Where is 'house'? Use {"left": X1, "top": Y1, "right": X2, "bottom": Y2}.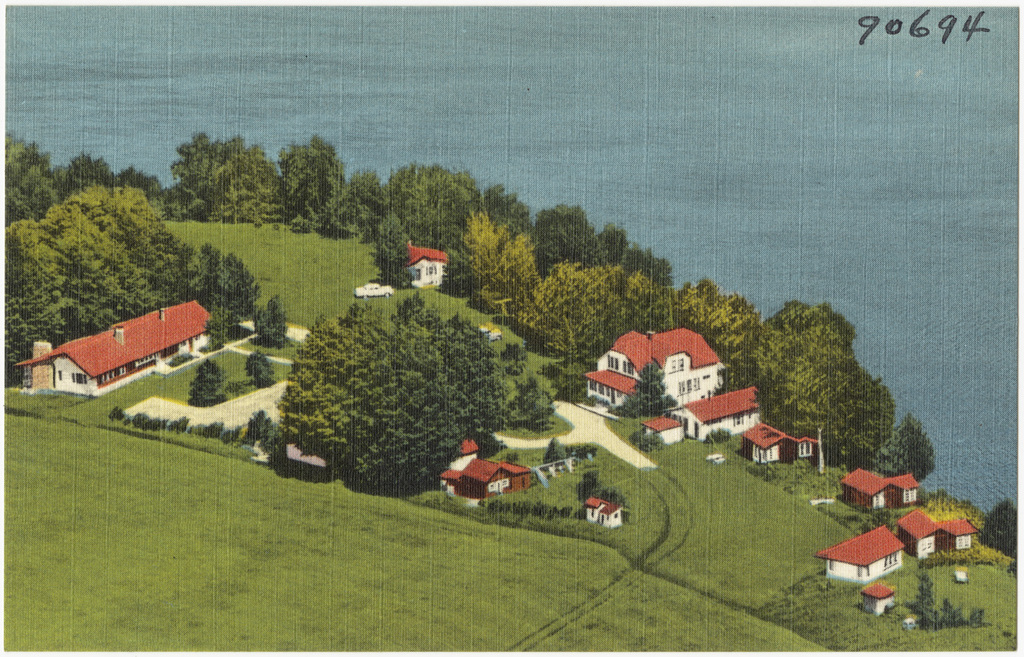
{"left": 837, "top": 465, "right": 919, "bottom": 510}.
